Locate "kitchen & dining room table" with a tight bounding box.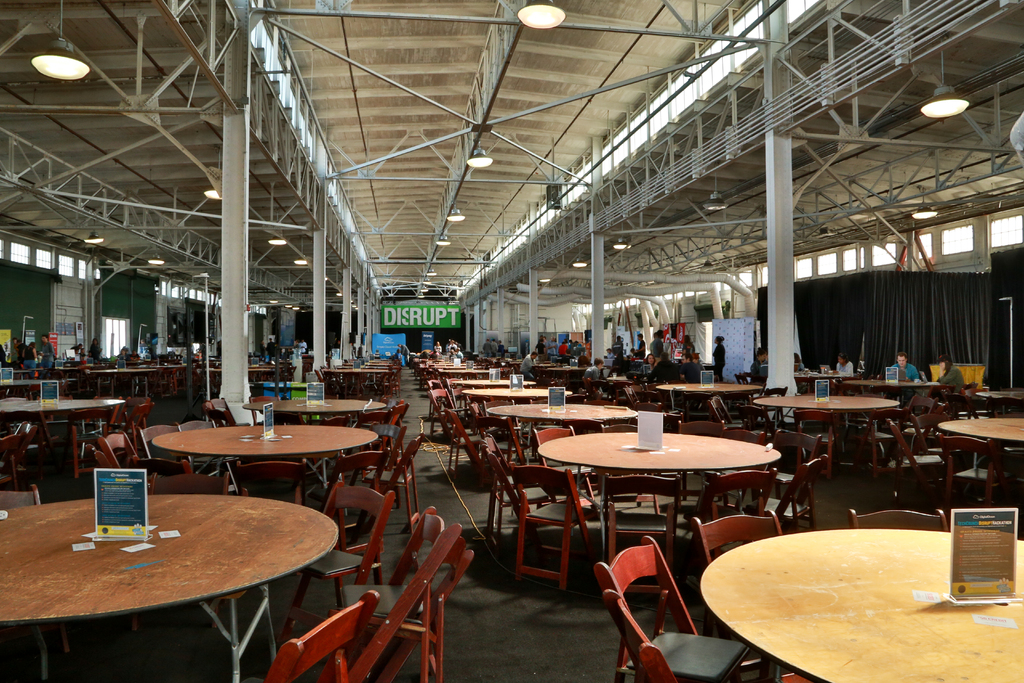
crop(16, 465, 385, 665).
